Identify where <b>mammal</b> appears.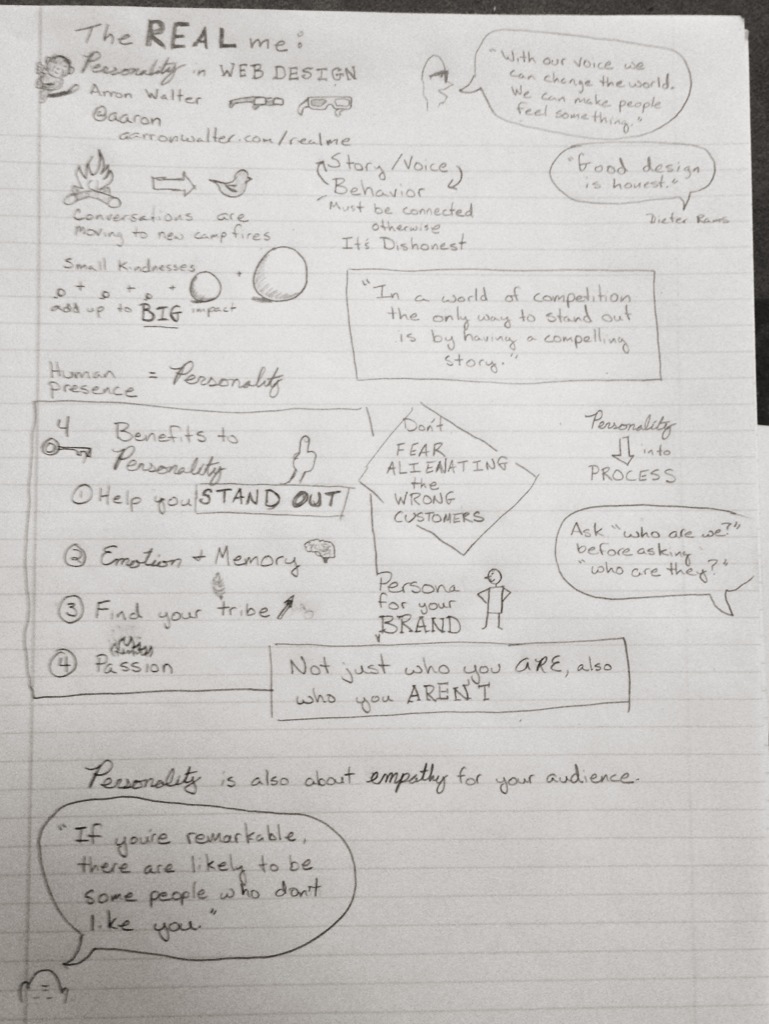
Appears at l=209, t=165, r=251, b=197.
